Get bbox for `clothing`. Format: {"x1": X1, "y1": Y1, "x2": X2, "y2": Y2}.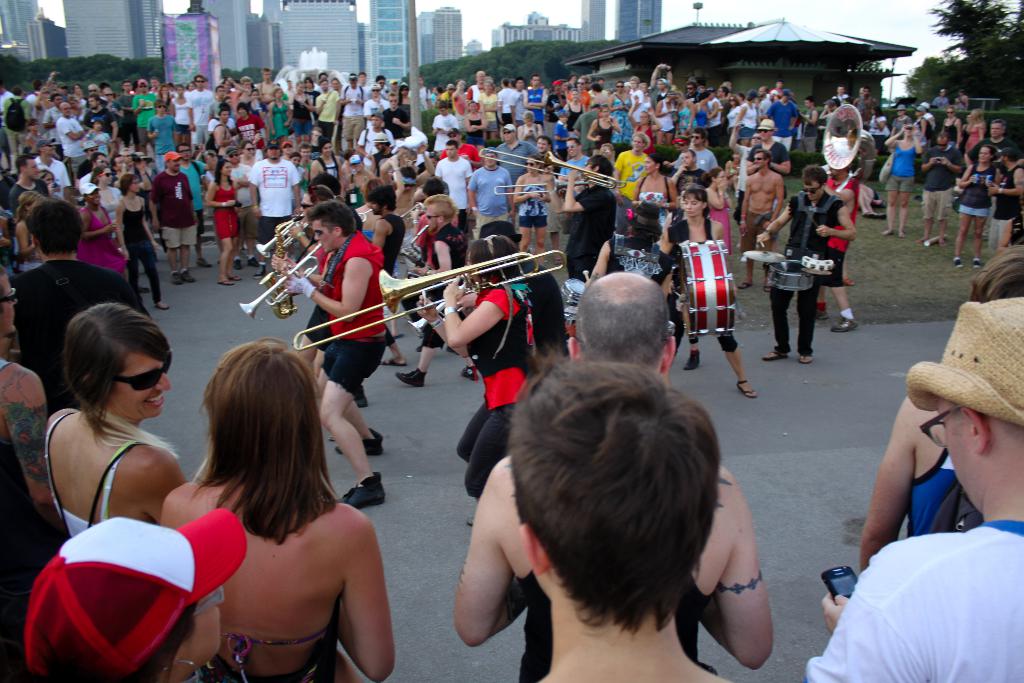
{"x1": 776, "y1": 191, "x2": 836, "y2": 356}.
